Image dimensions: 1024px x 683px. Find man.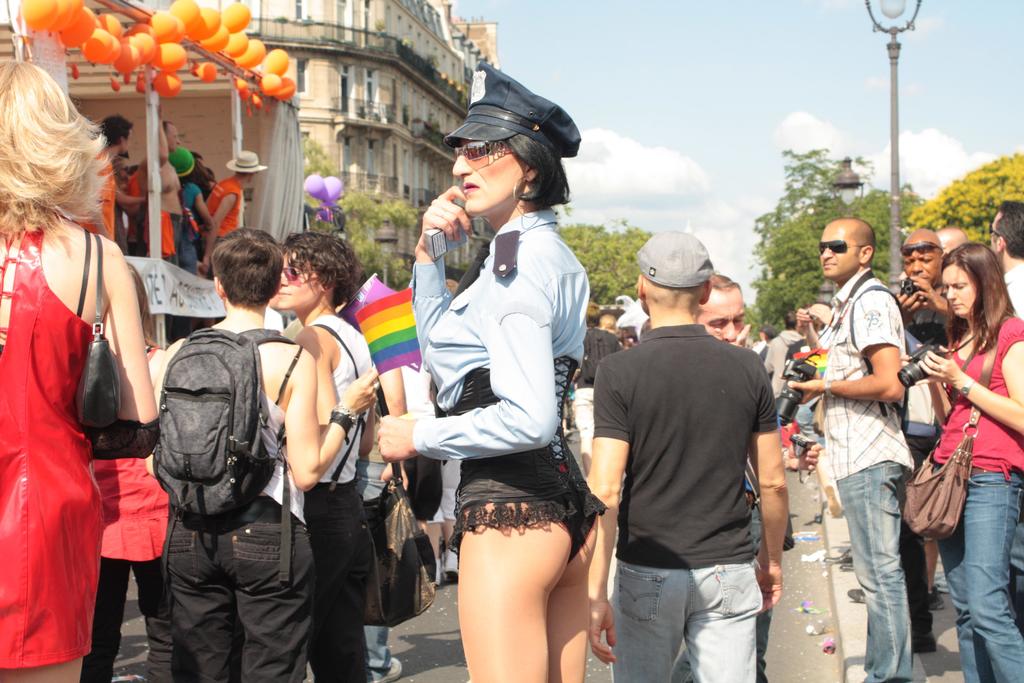
Rect(100, 119, 141, 250).
